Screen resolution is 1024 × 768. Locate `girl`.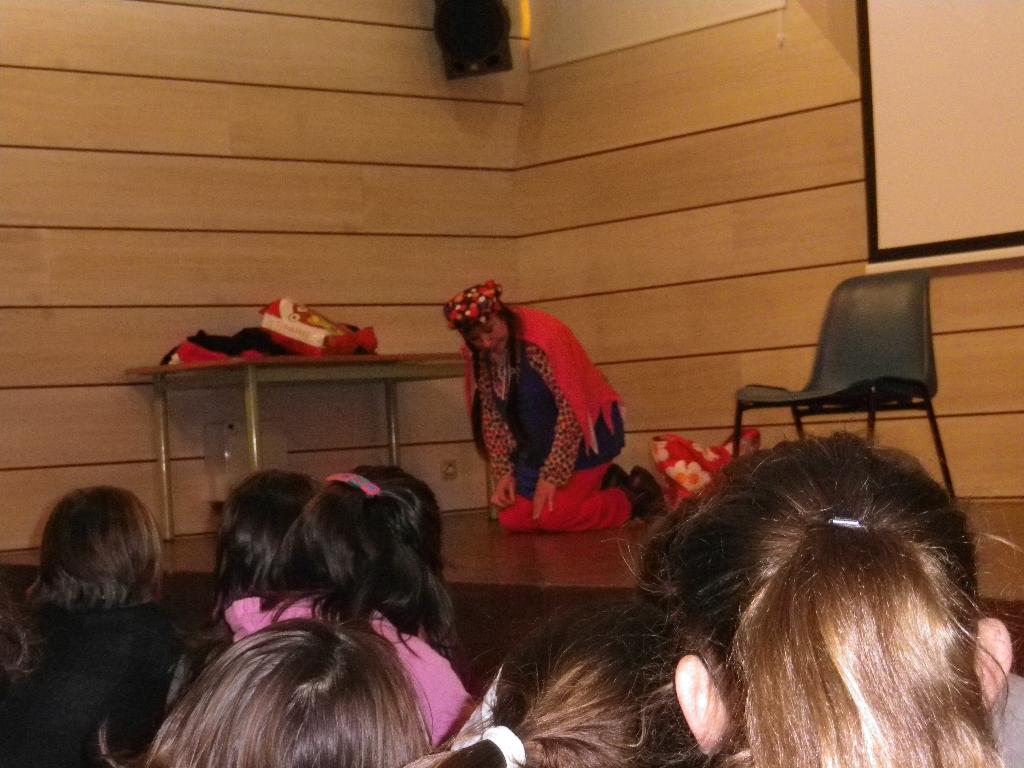
(x1=97, y1=458, x2=472, y2=750).
